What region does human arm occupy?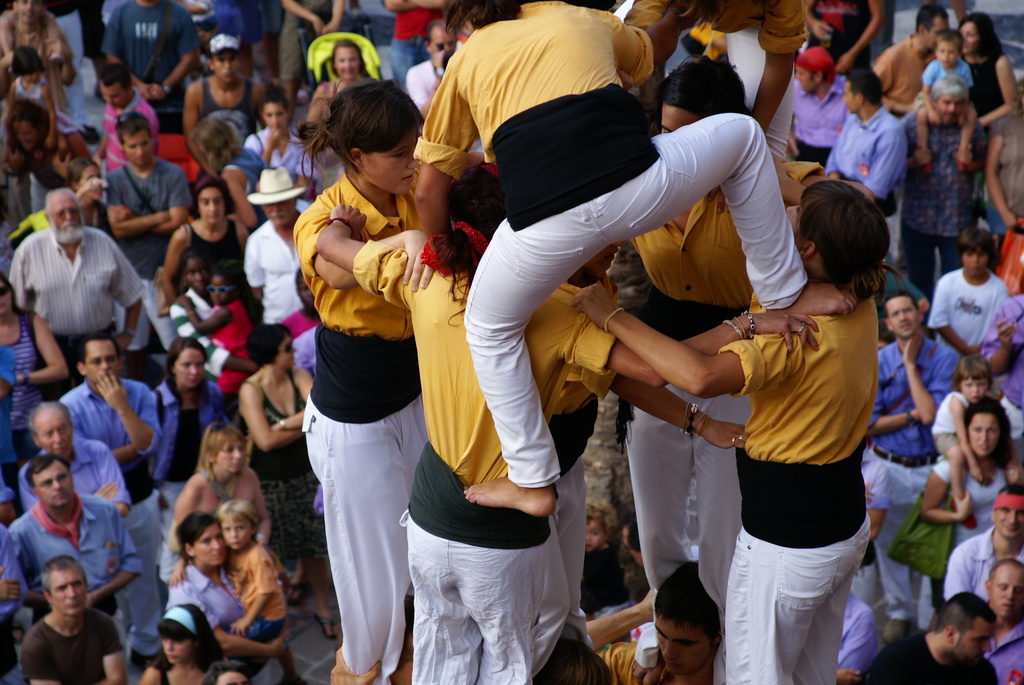
locate(566, 295, 825, 392).
